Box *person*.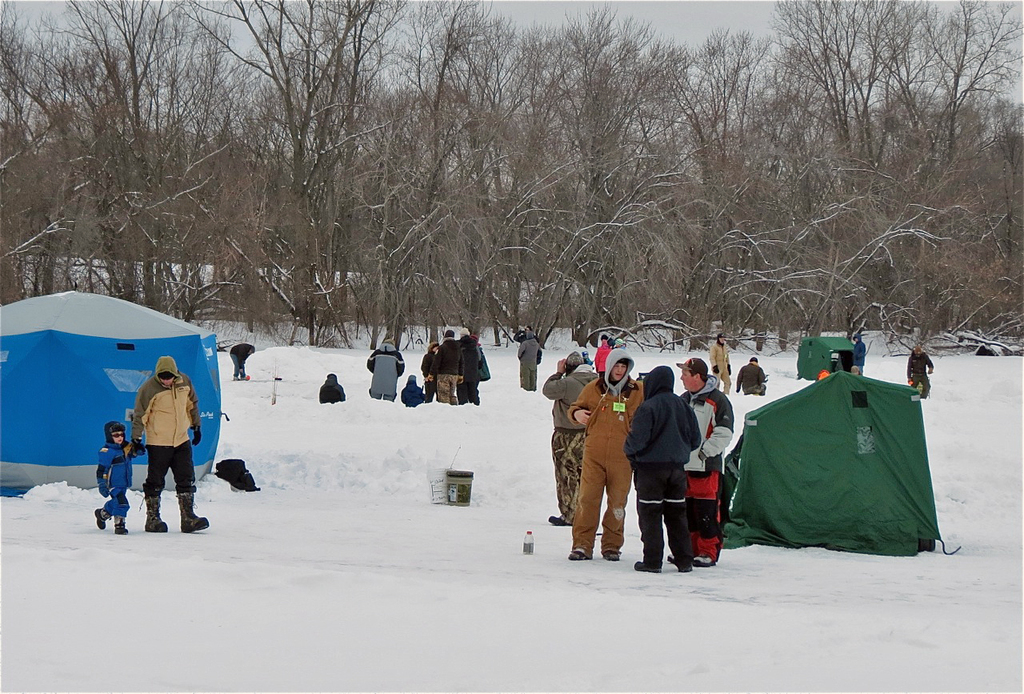
region(544, 349, 598, 528).
